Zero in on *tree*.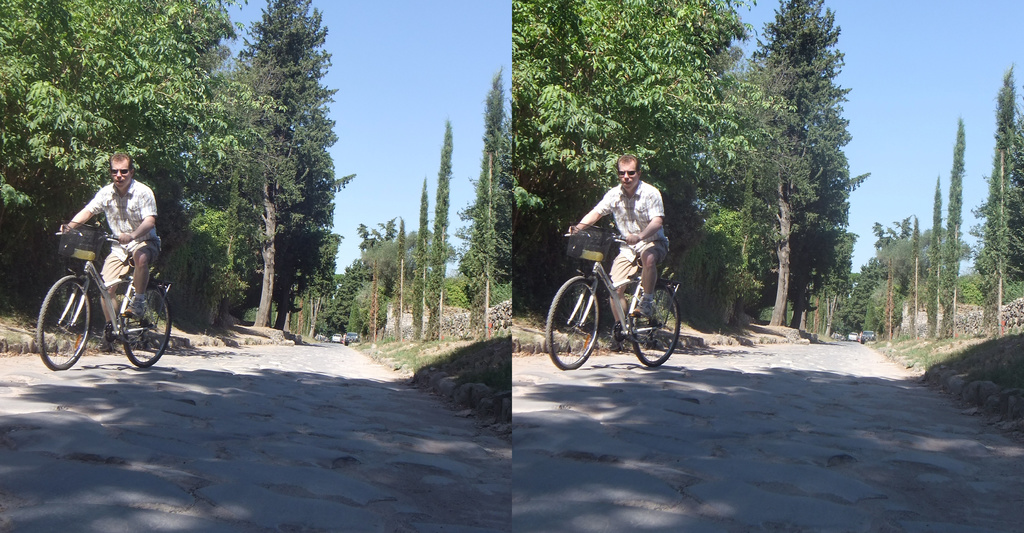
Zeroed in: l=458, t=67, r=498, b=324.
